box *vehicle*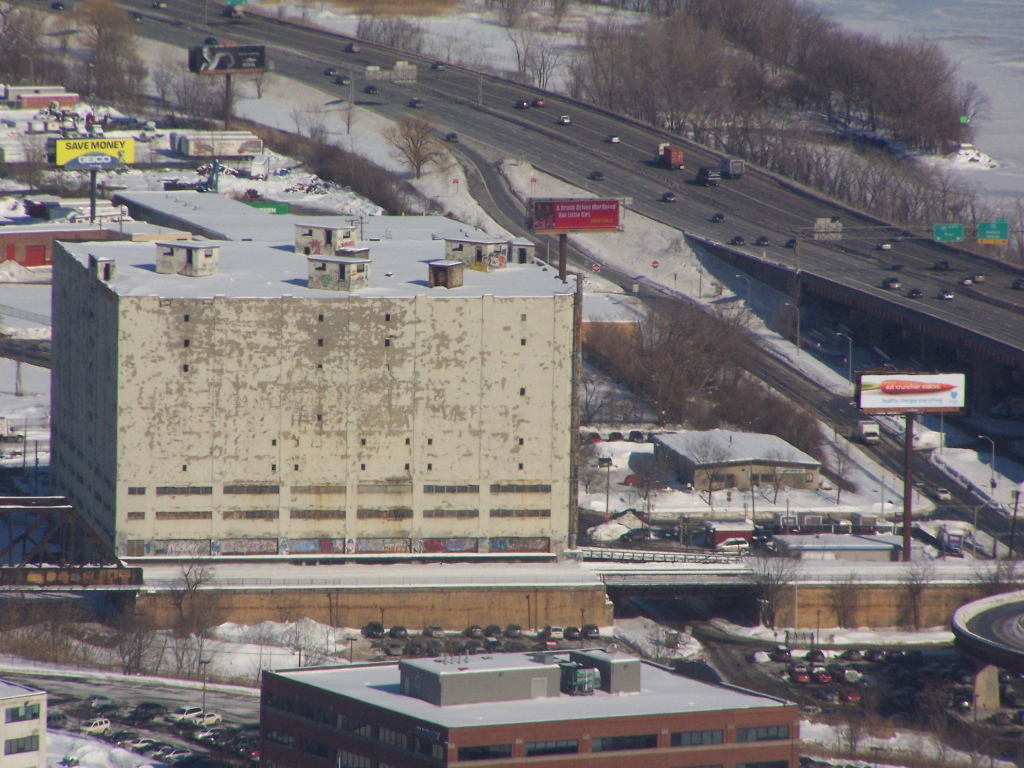
364/84/380/99
